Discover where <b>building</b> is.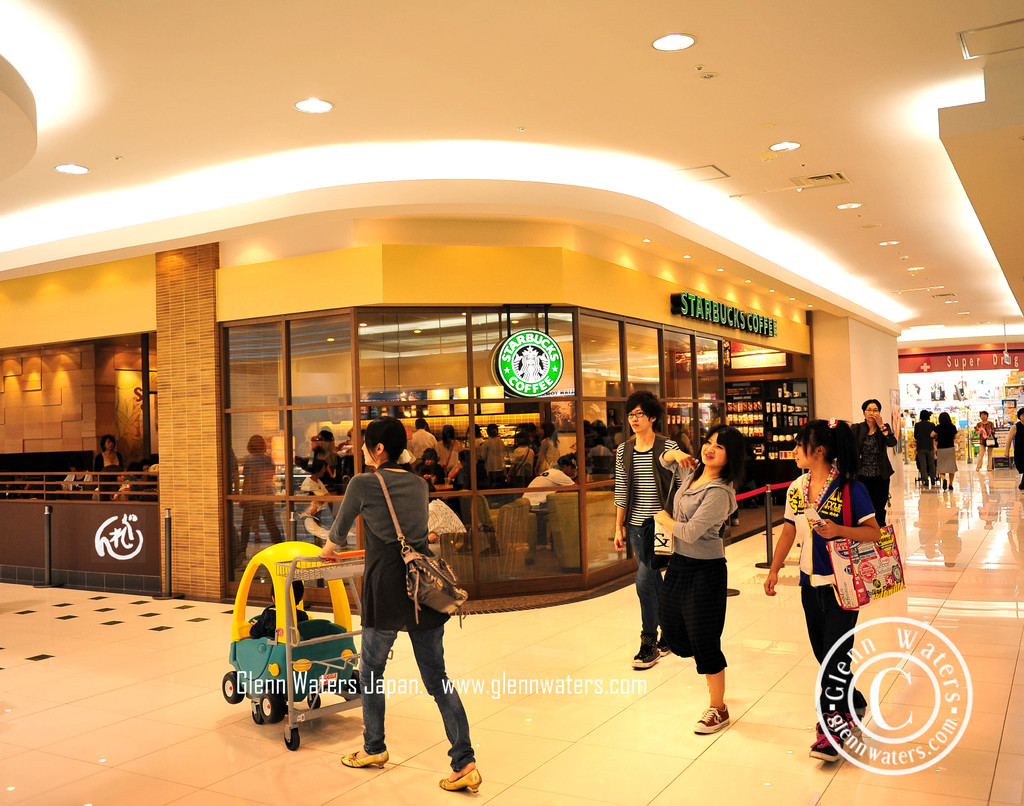
Discovered at [0, 0, 1023, 805].
